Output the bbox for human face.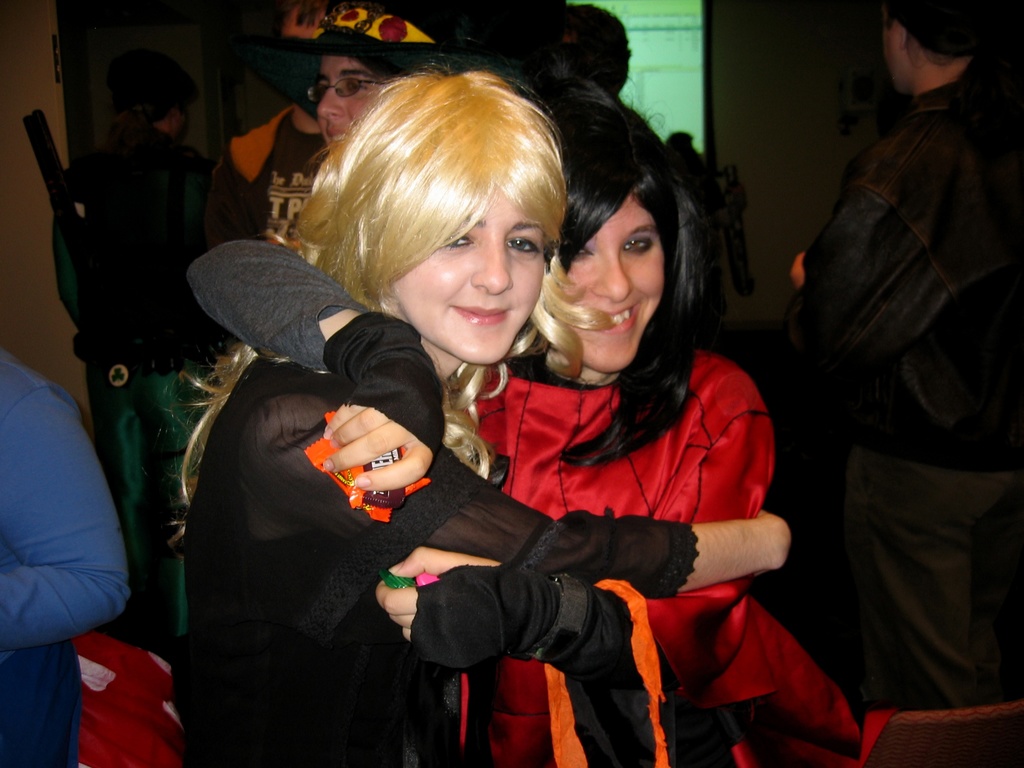
crop(556, 197, 666, 371).
